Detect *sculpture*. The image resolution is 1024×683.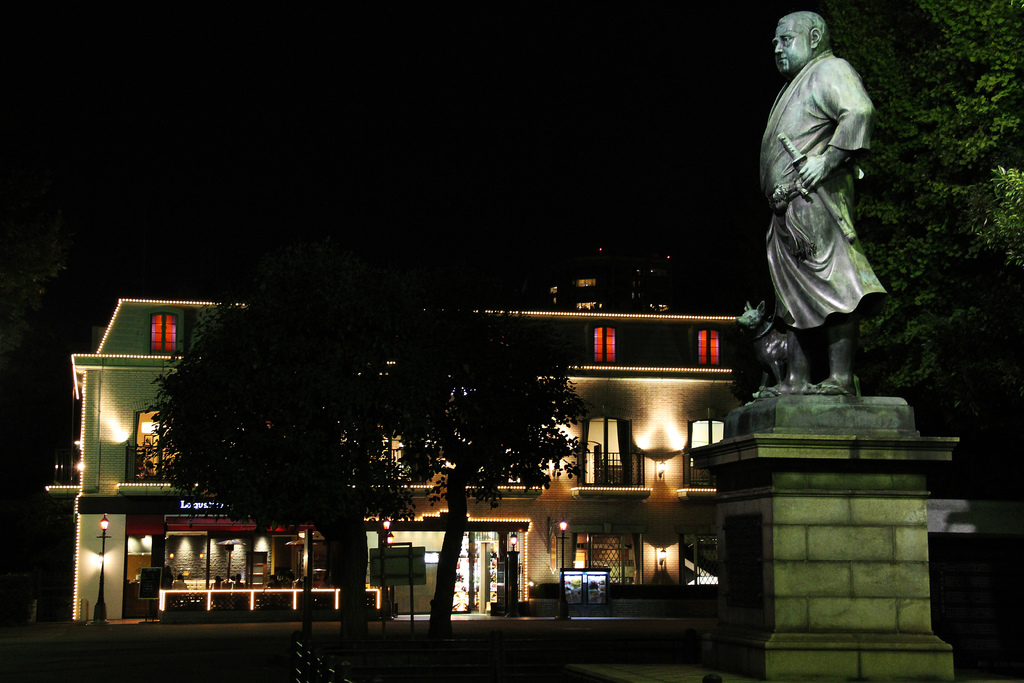
<region>761, 10, 892, 401</region>.
